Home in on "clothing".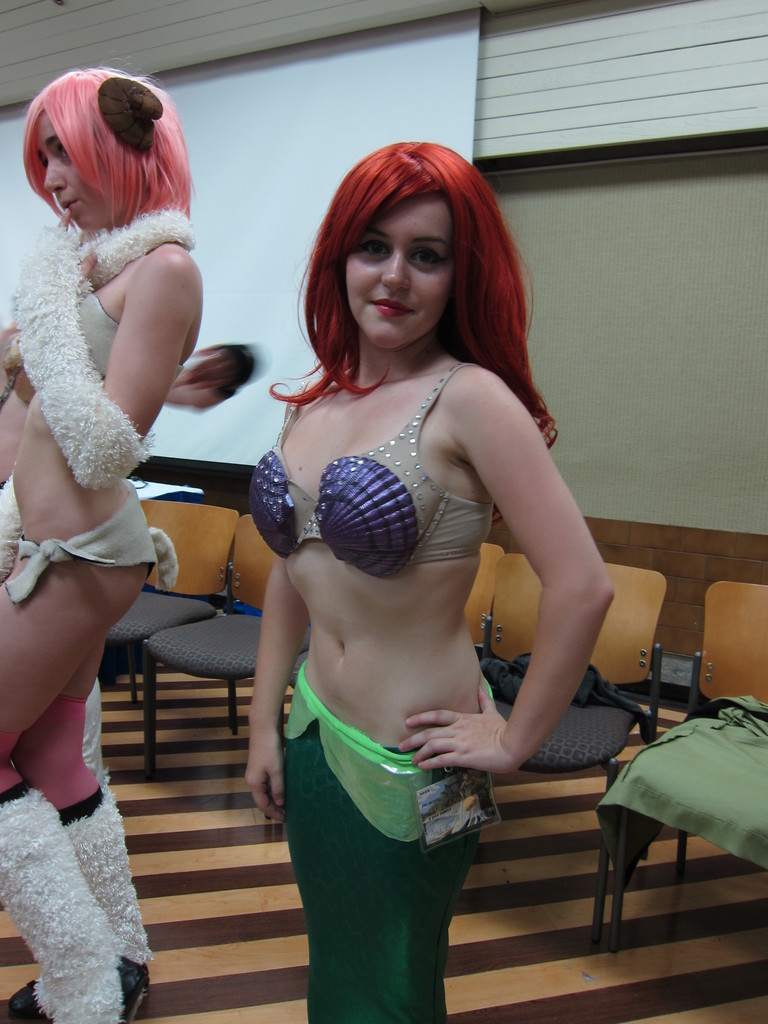
Homed in at <box>289,659,499,1023</box>.
